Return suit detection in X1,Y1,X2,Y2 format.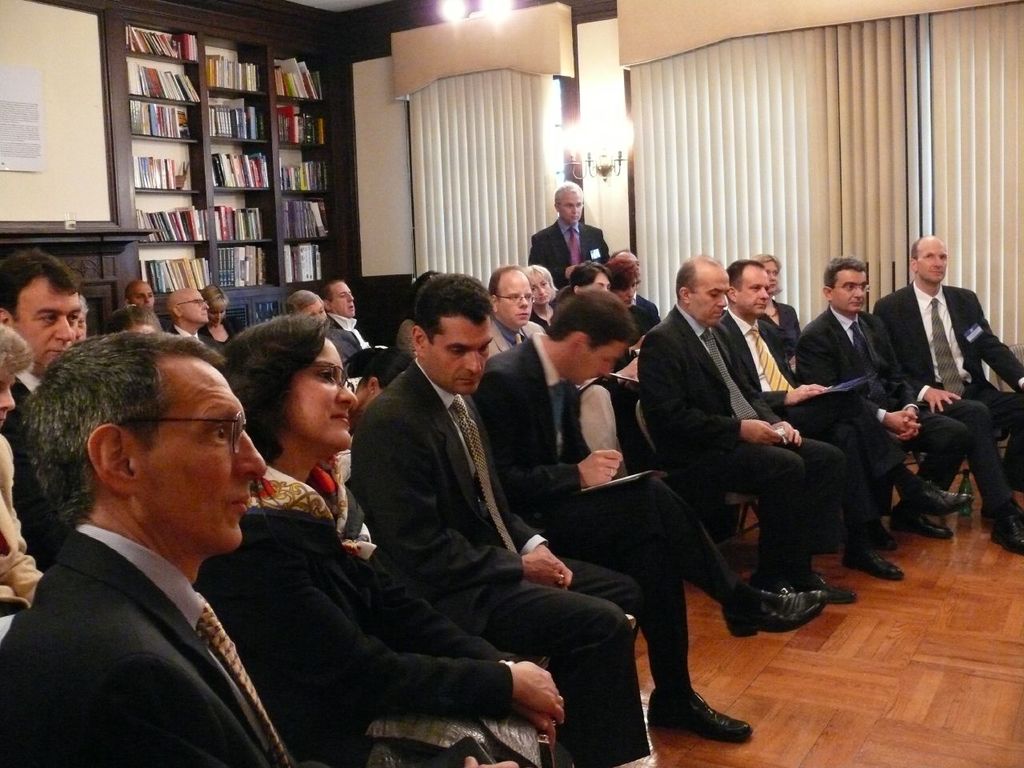
13,367,35,406.
